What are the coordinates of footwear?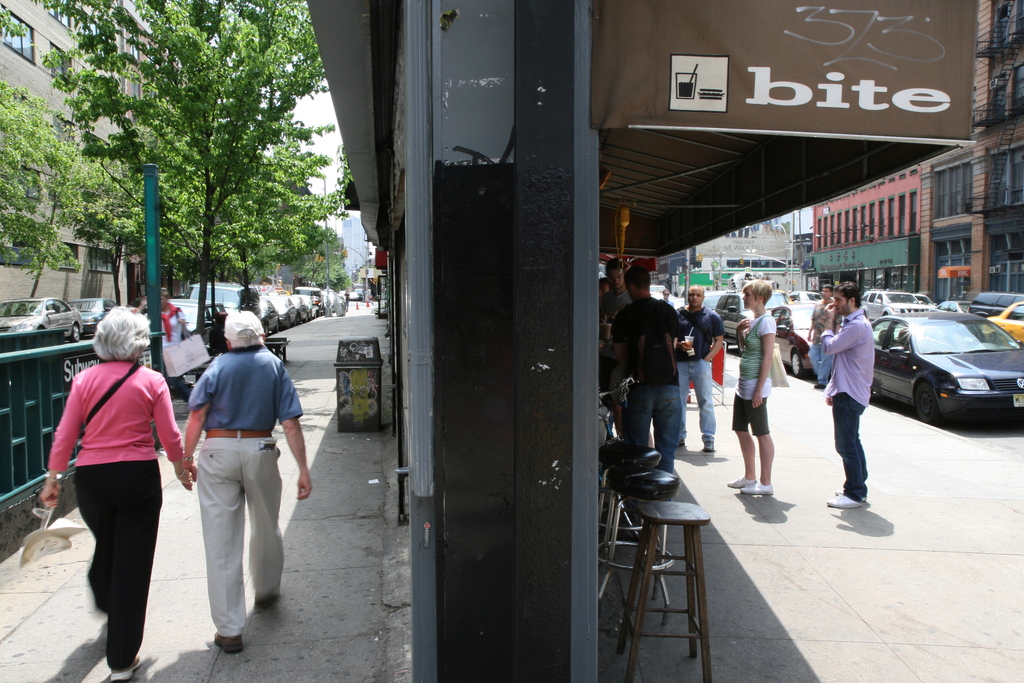
675/434/689/446.
